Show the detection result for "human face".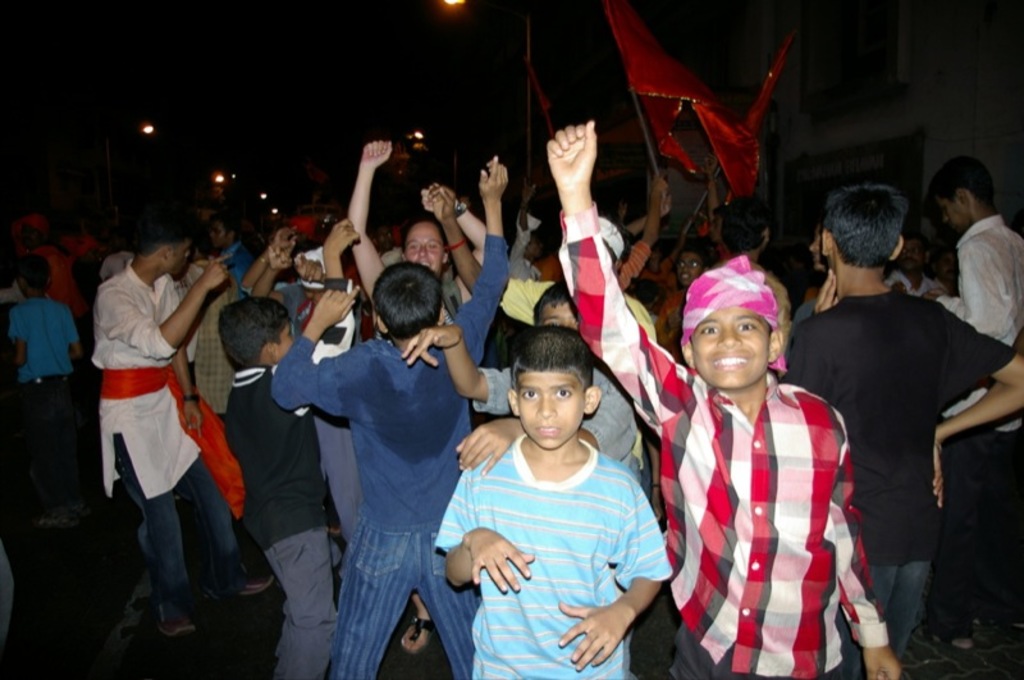
[x1=900, y1=237, x2=927, y2=273].
